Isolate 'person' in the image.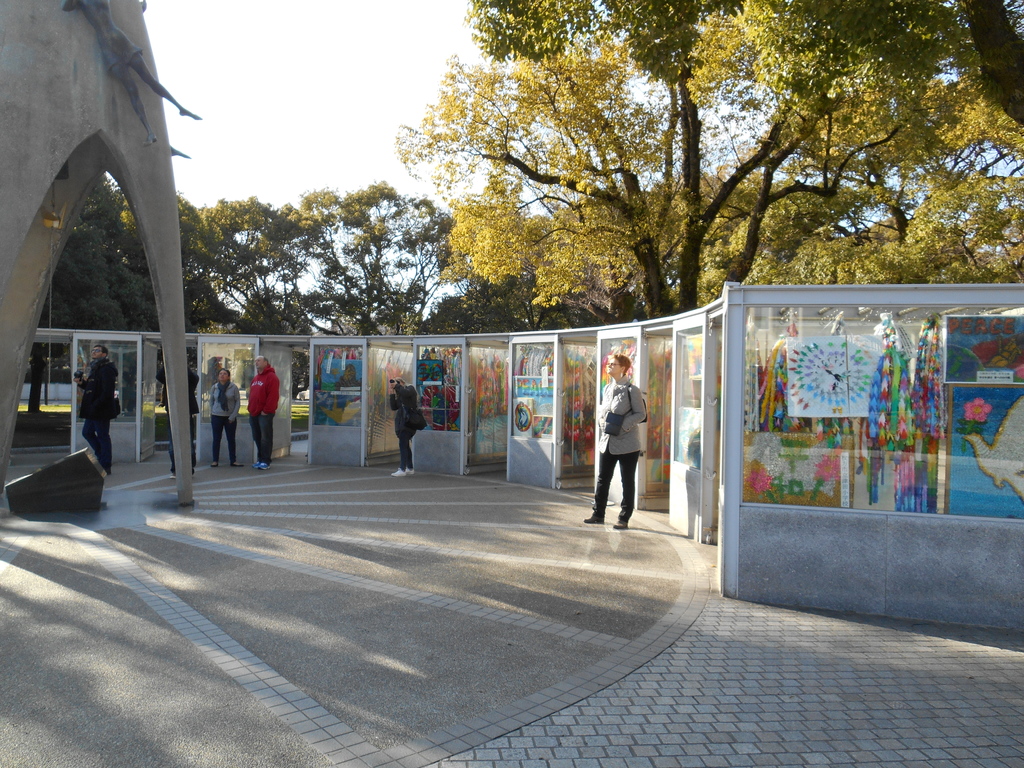
Isolated region: [left=332, top=364, right=363, bottom=403].
